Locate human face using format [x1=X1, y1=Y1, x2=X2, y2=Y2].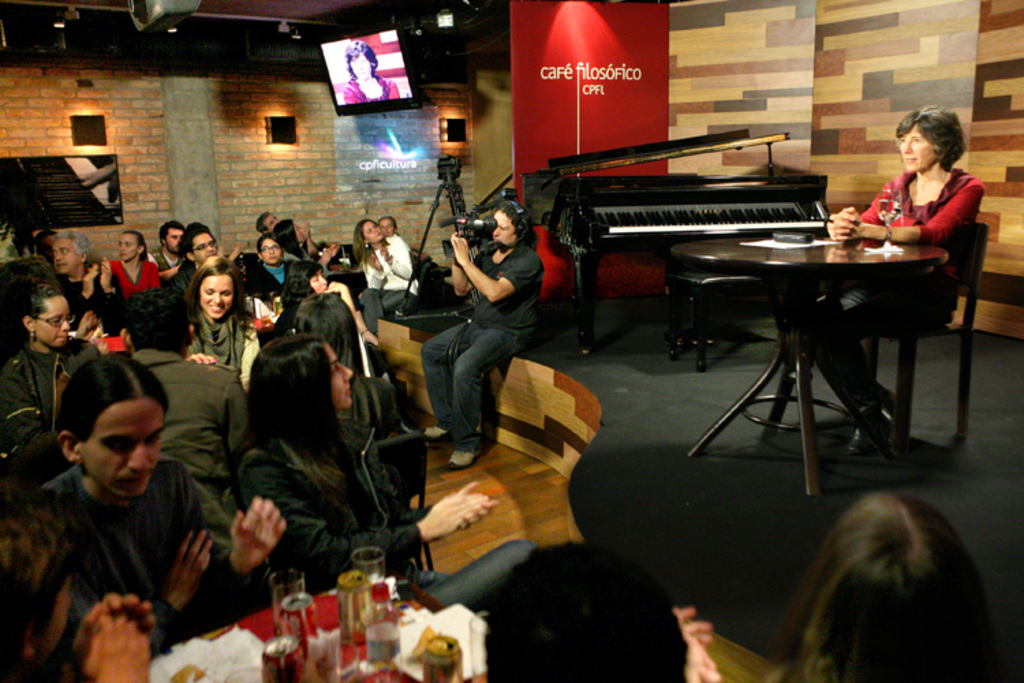
[x1=347, y1=52, x2=370, y2=81].
